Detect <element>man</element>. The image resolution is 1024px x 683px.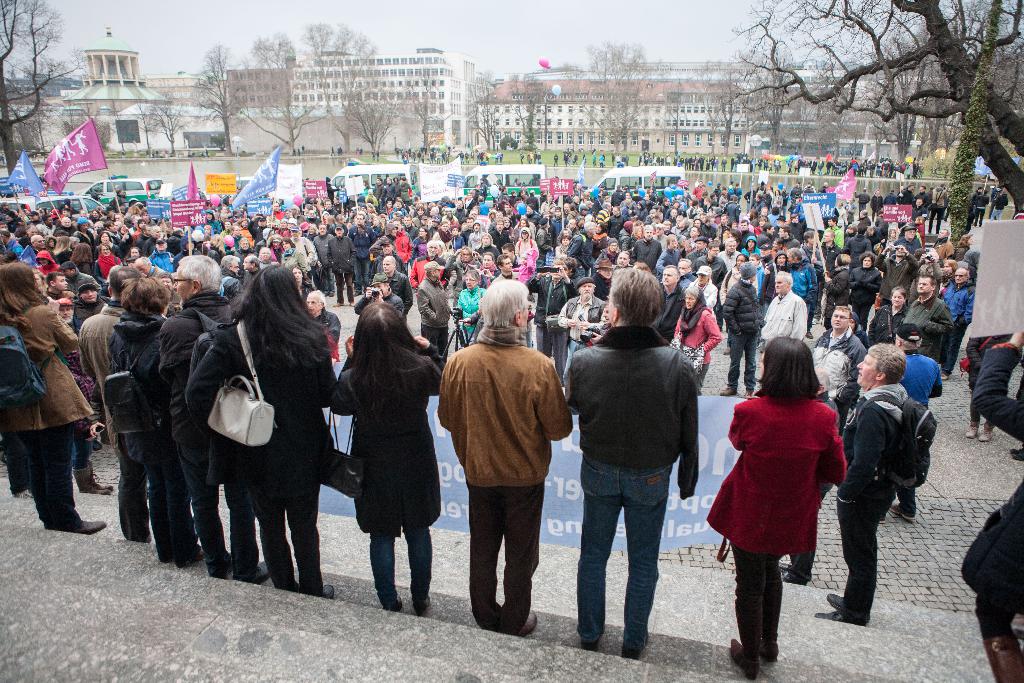
box(756, 242, 778, 308).
